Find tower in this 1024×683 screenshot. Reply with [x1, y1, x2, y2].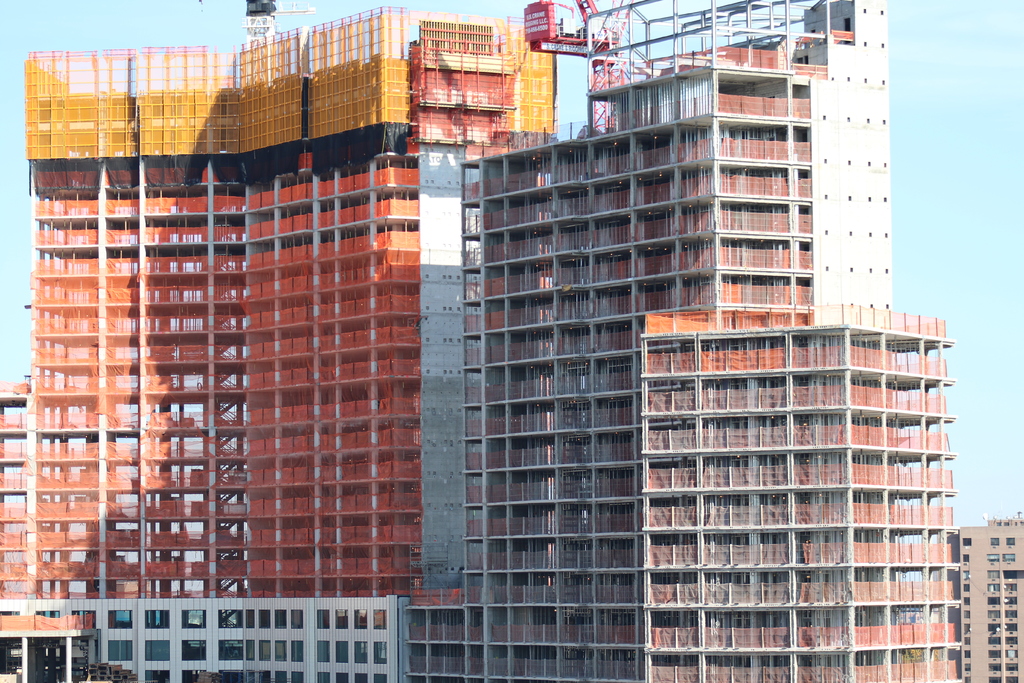
[960, 514, 1023, 682].
